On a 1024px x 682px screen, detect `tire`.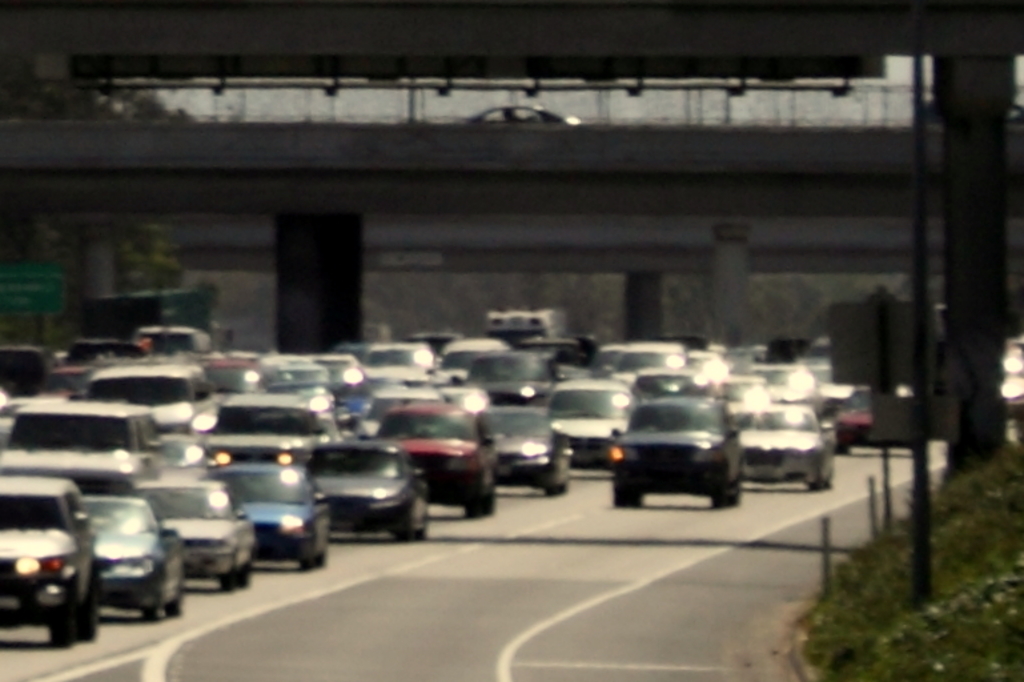
locate(87, 589, 103, 643).
